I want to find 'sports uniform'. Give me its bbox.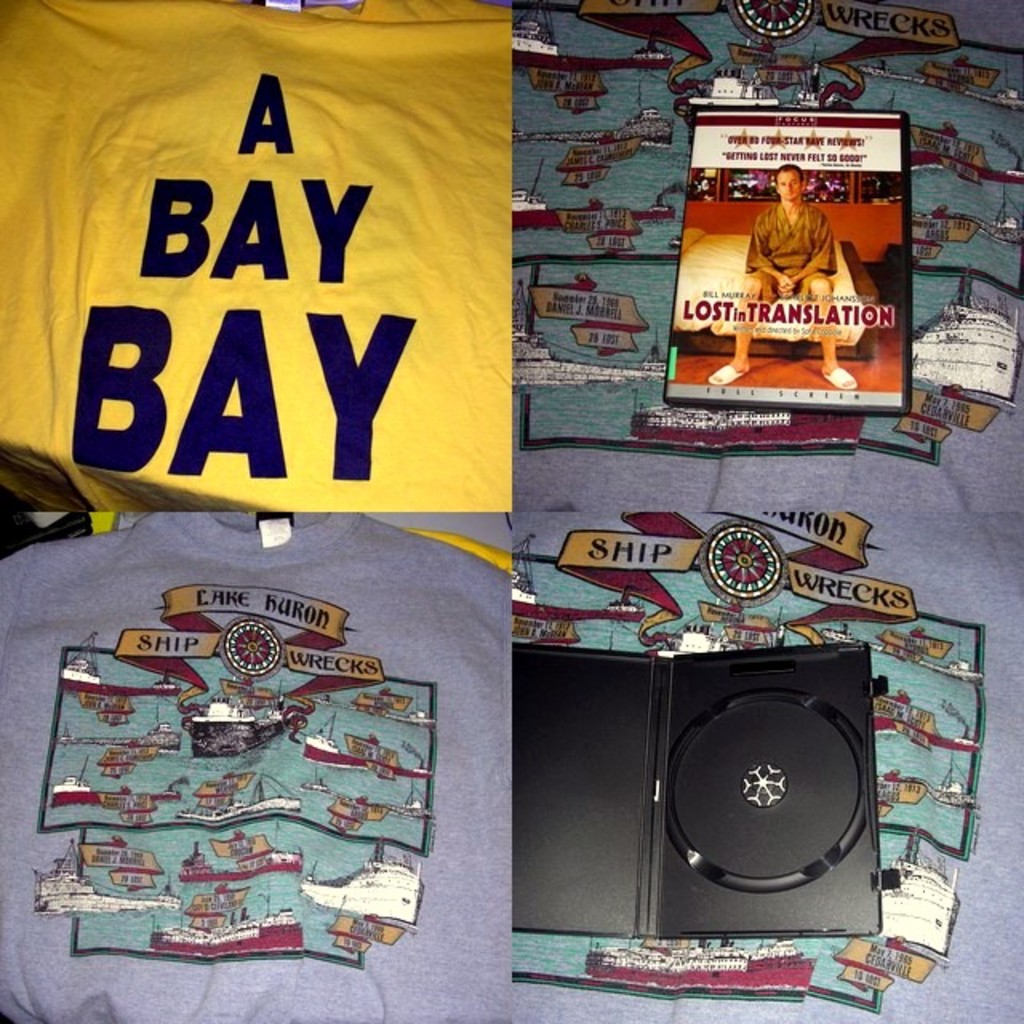
(507,499,1022,1022).
